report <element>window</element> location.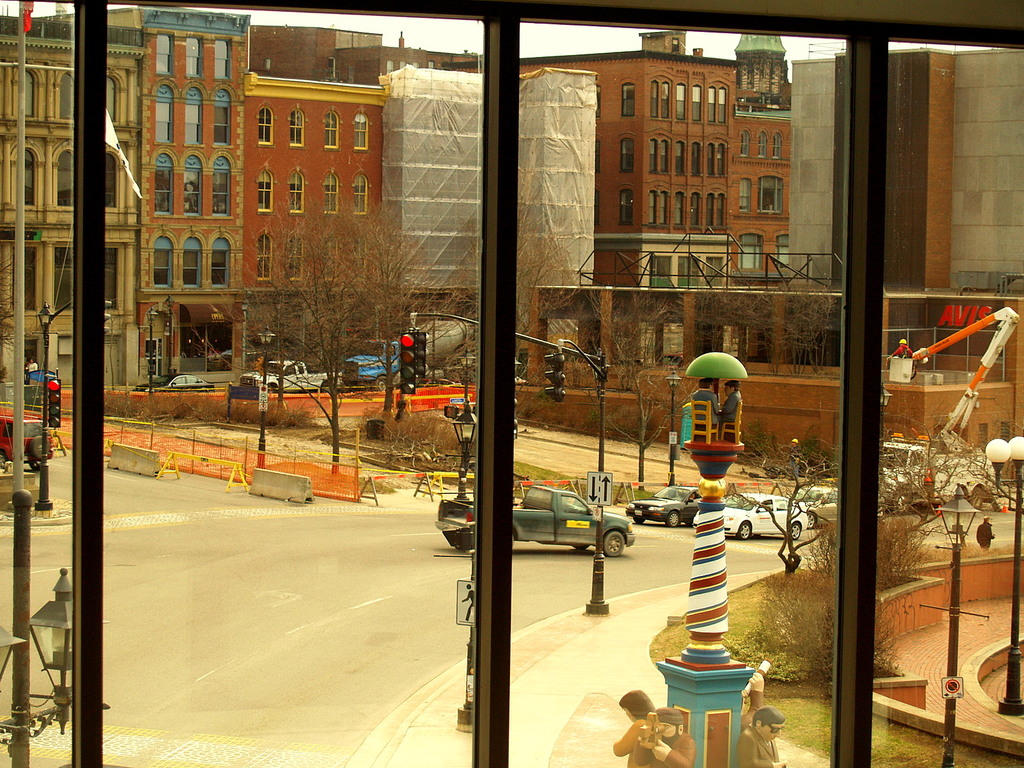
Report: (left=621, top=81, right=634, bottom=116).
